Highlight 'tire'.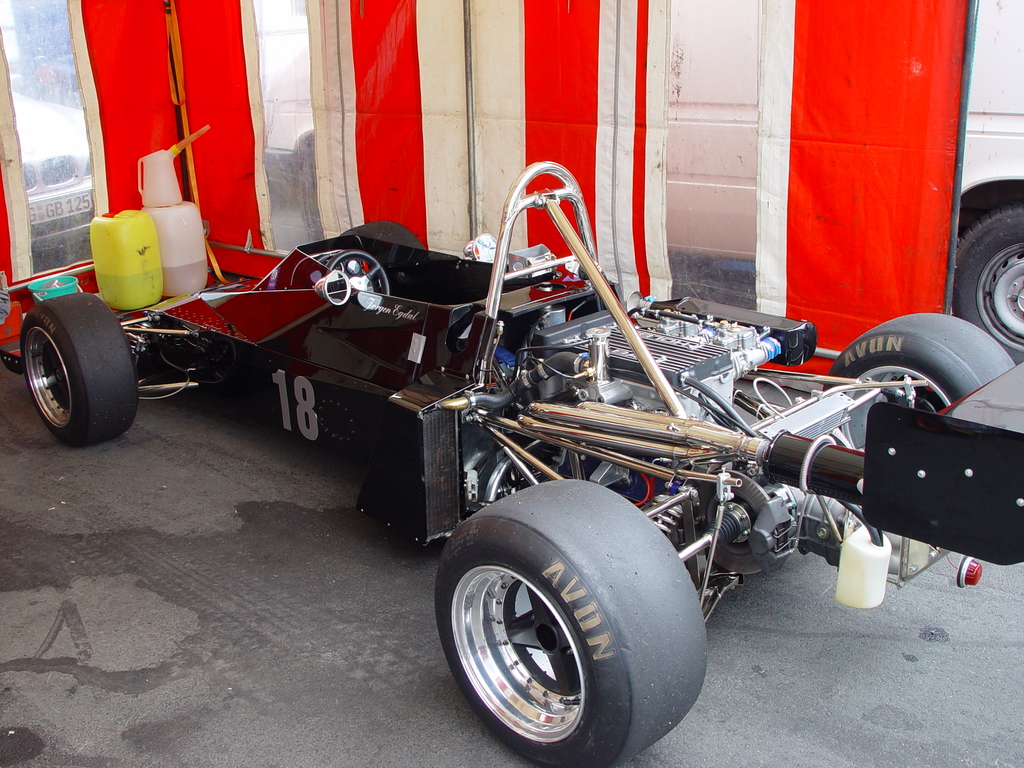
Highlighted region: 825,312,1011,448.
